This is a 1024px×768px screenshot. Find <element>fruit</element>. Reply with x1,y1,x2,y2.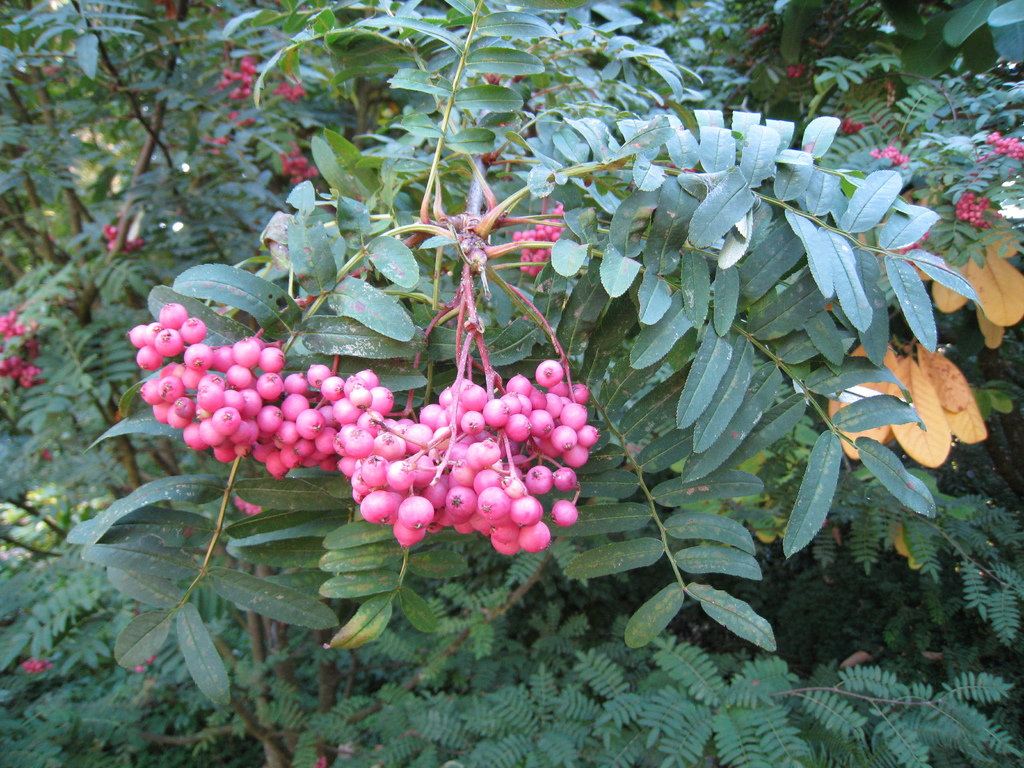
831,101,890,134.
